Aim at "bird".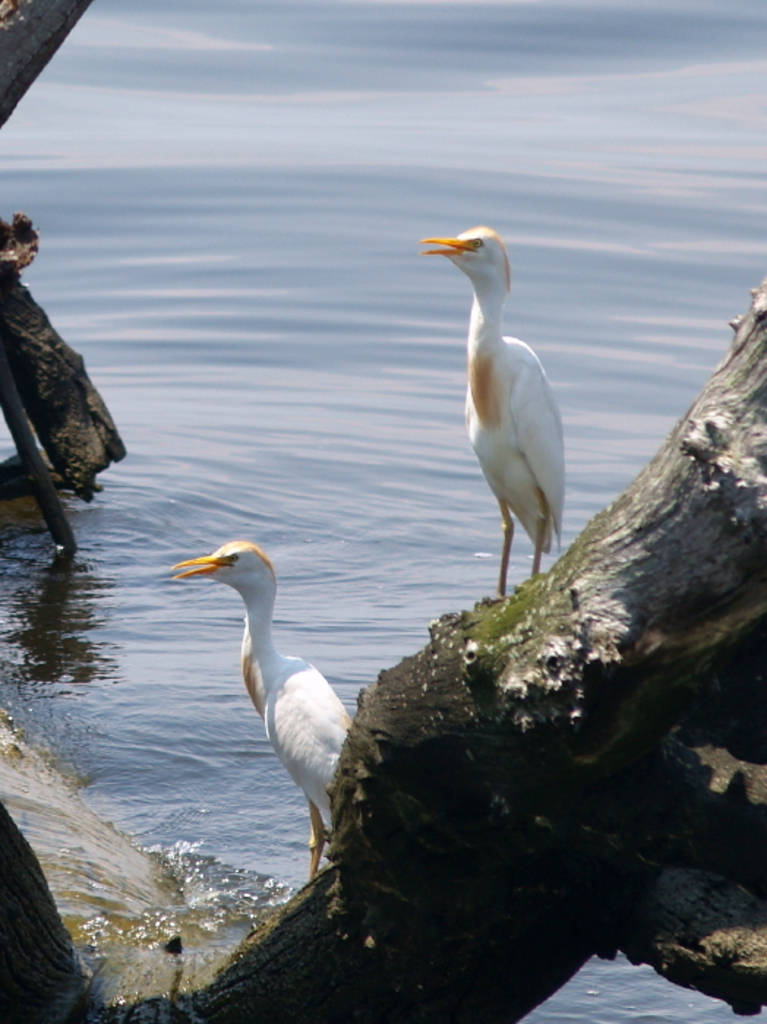
Aimed at (413,227,565,606).
